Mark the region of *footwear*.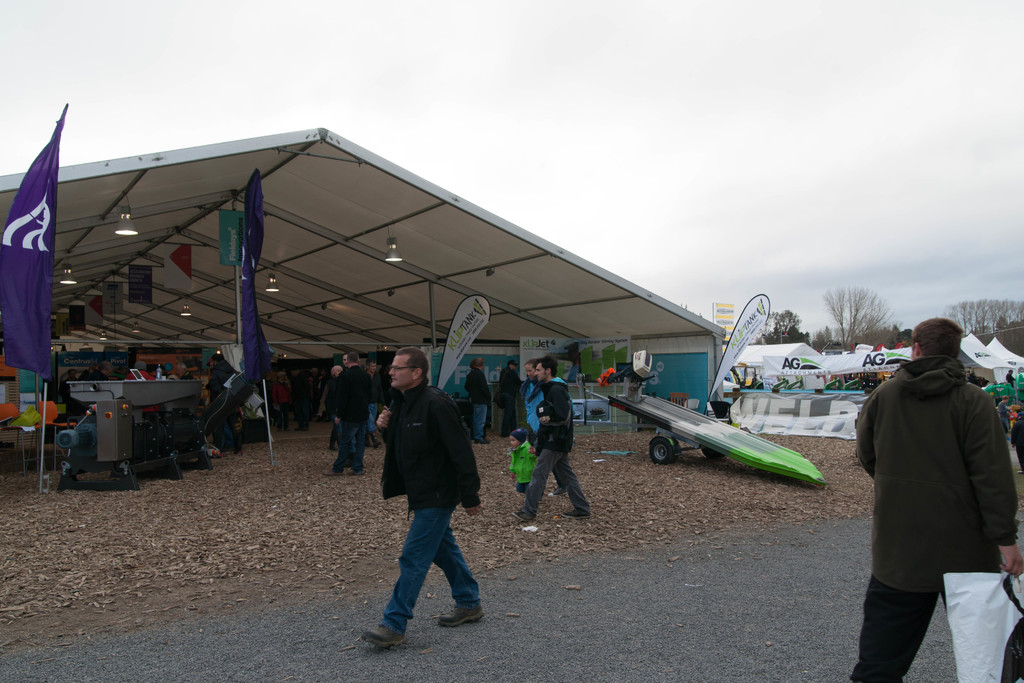
Region: box(364, 620, 404, 645).
